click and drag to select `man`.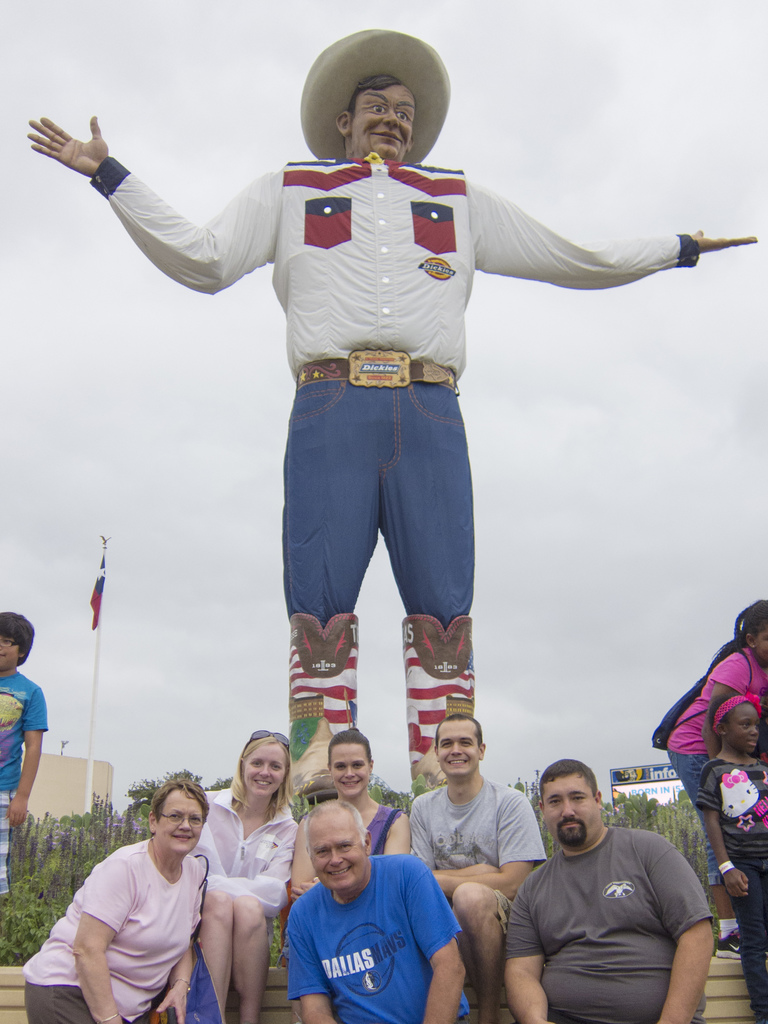
Selection: [410, 710, 543, 1023].
